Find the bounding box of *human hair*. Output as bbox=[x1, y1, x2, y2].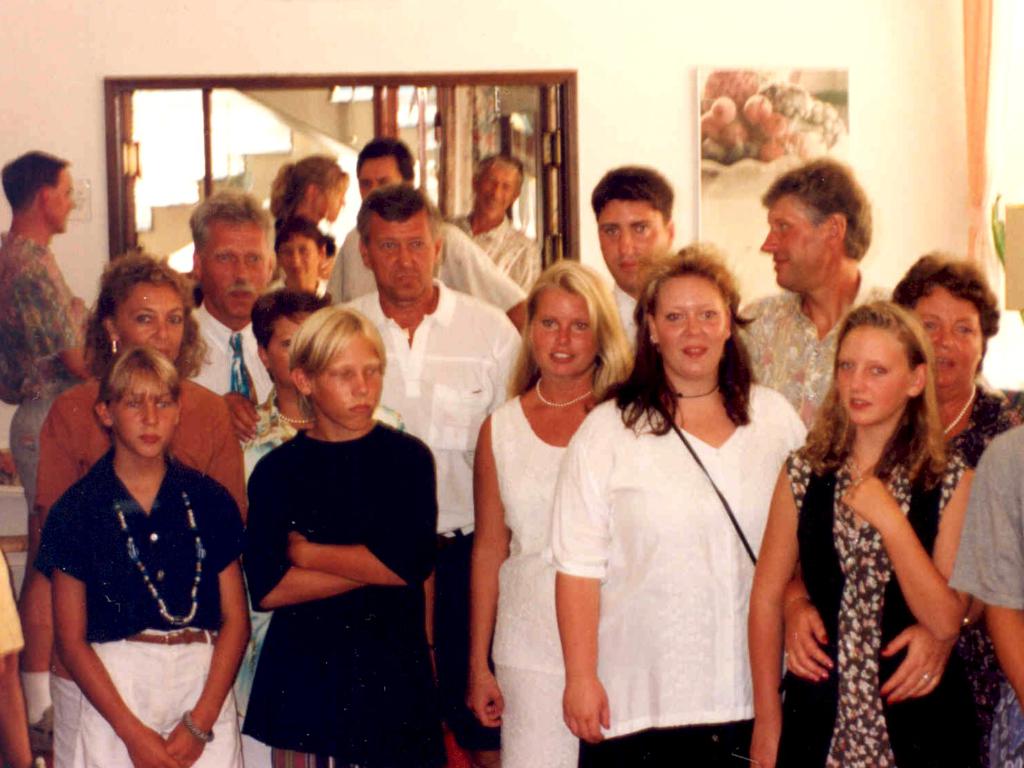
bbox=[0, 150, 71, 210].
